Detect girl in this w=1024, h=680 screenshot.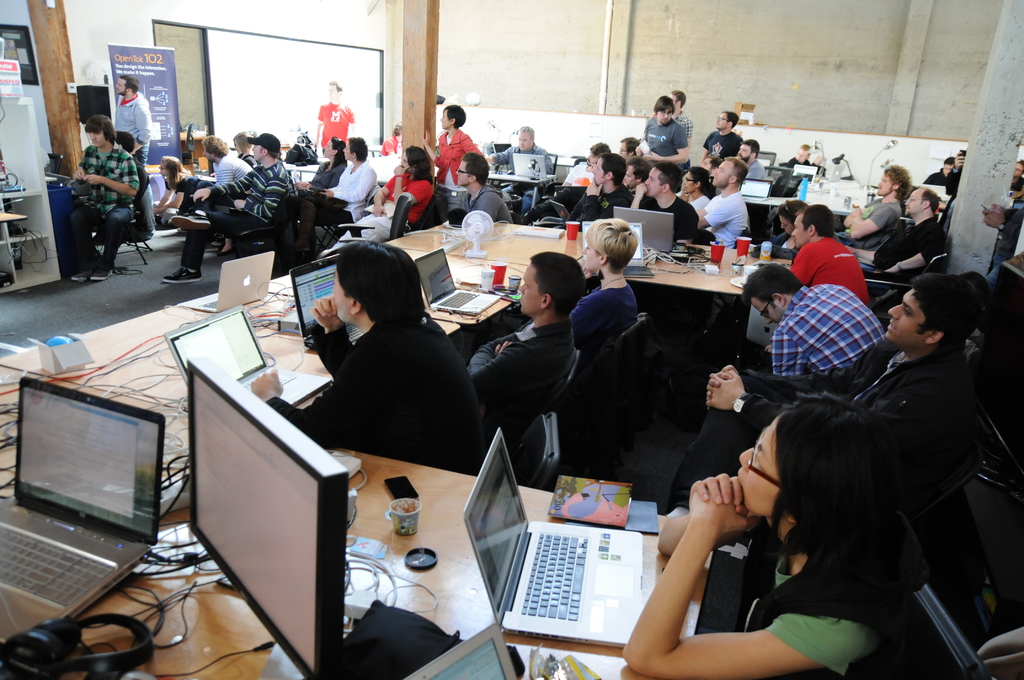
Detection: 780/199/805/249.
